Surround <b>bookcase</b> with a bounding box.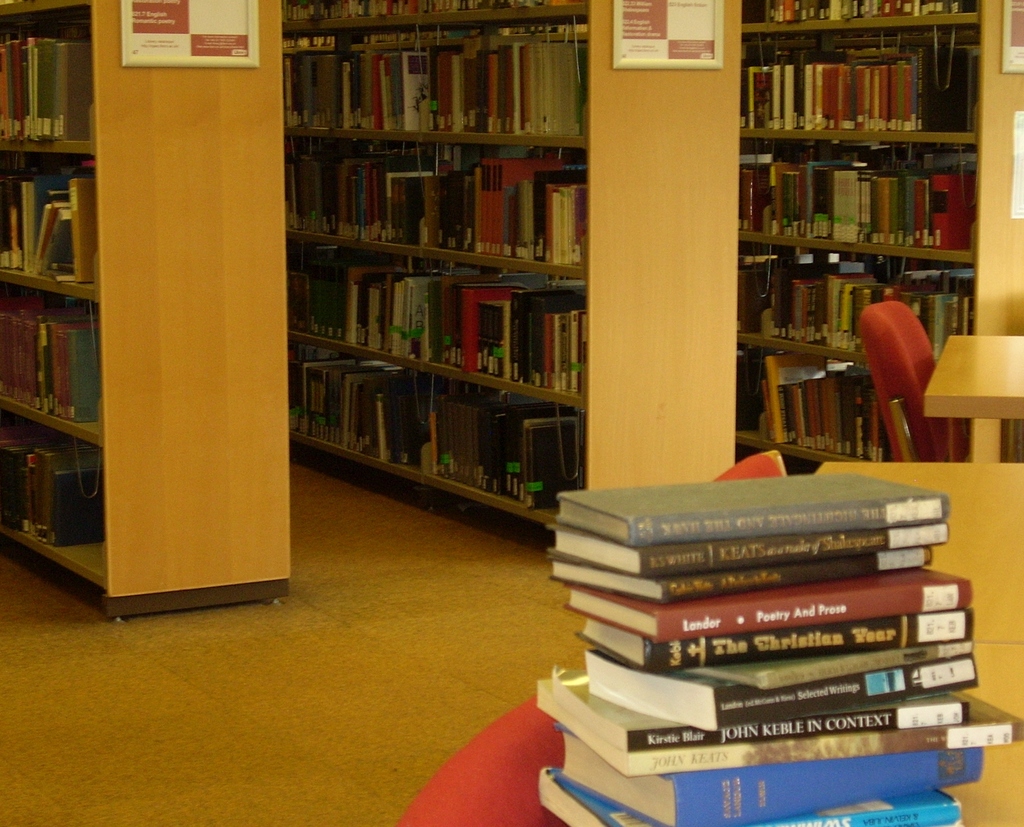
{"left": 0, "top": 1, "right": 290, "bottom": 622}.
